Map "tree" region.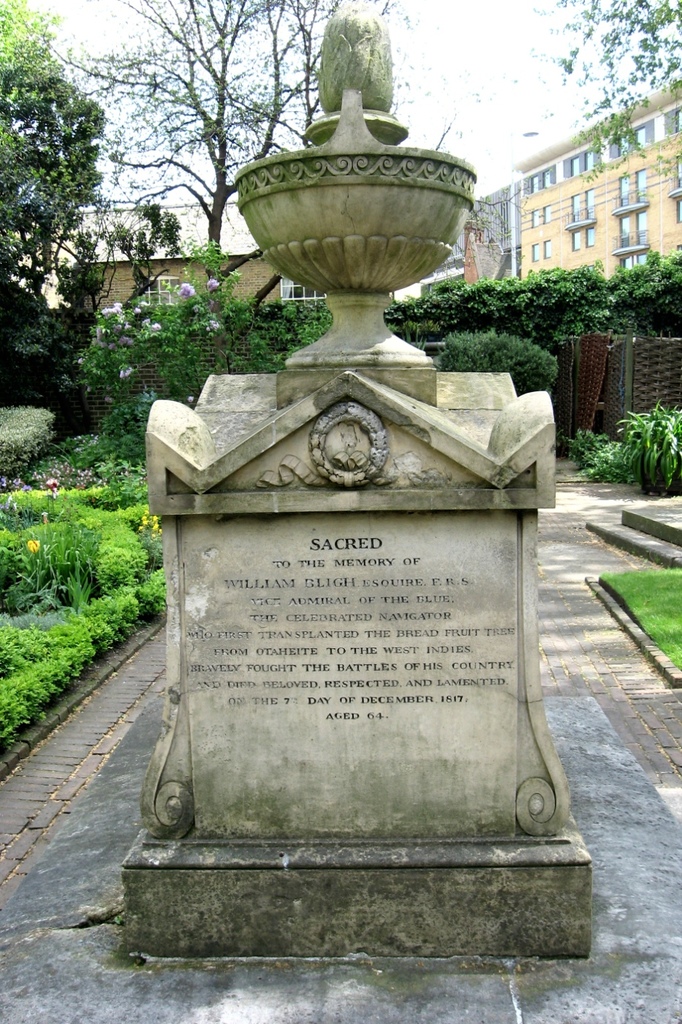
Mapped to {"x1": 527, "y1": 0, "x2": 681, "y2": 203}.
